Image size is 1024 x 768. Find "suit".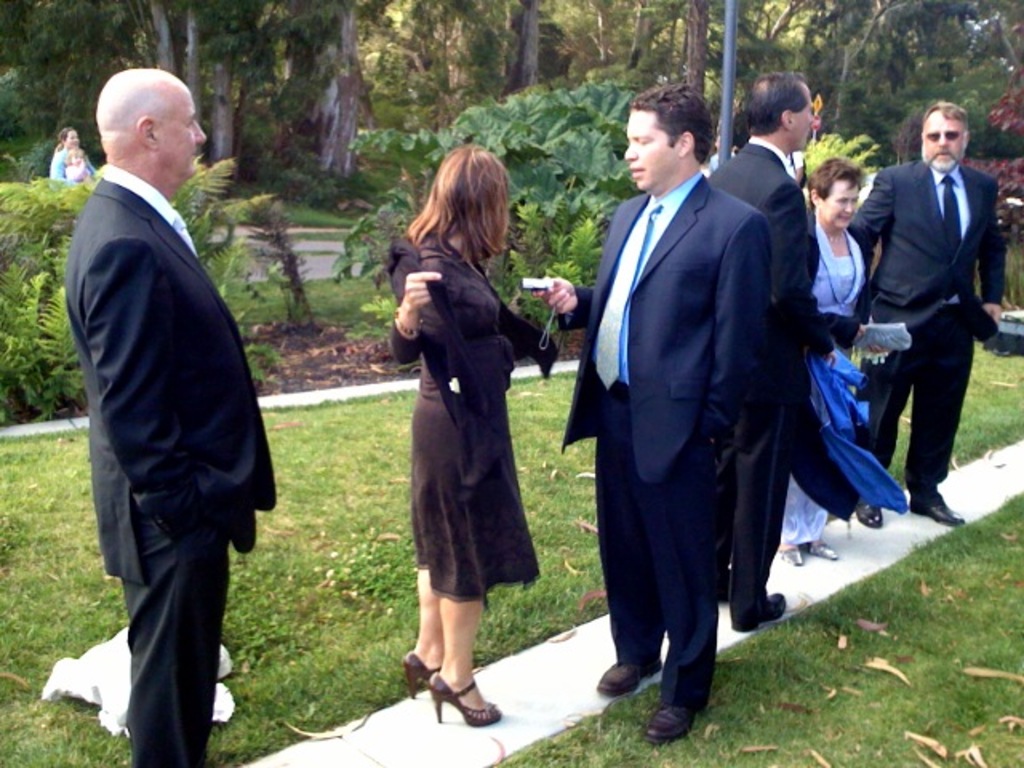
detection(43, 85, 270, 750).
